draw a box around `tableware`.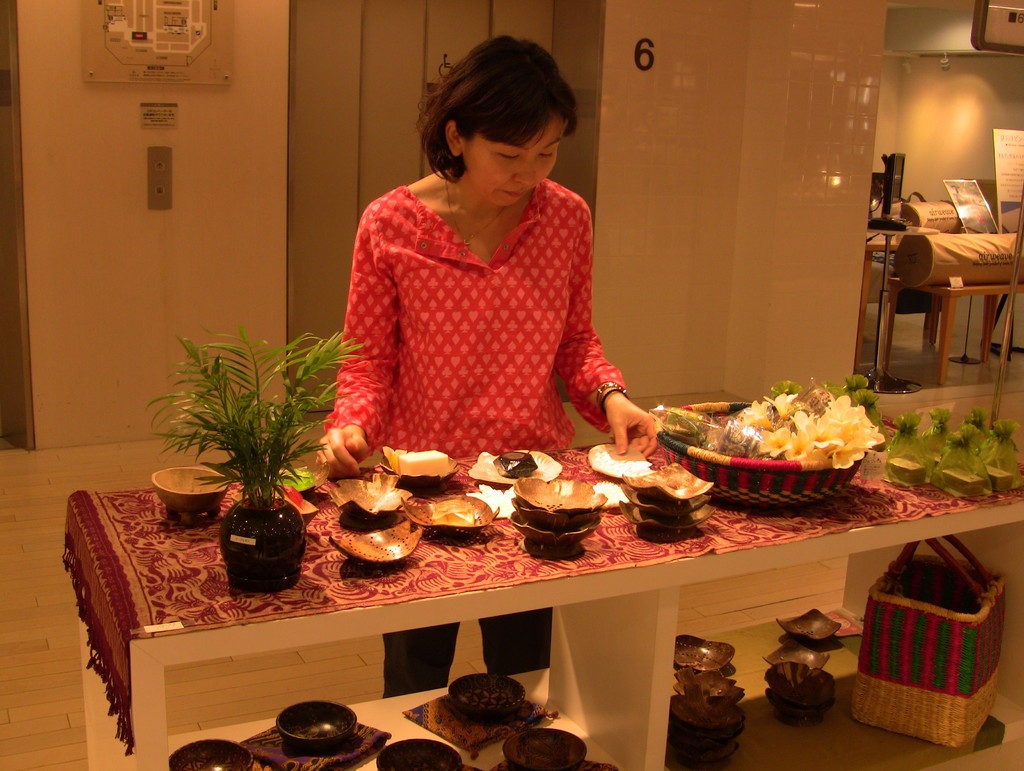
{"left": 775, "top": 703, "right": 822, "bottom": 719}.
